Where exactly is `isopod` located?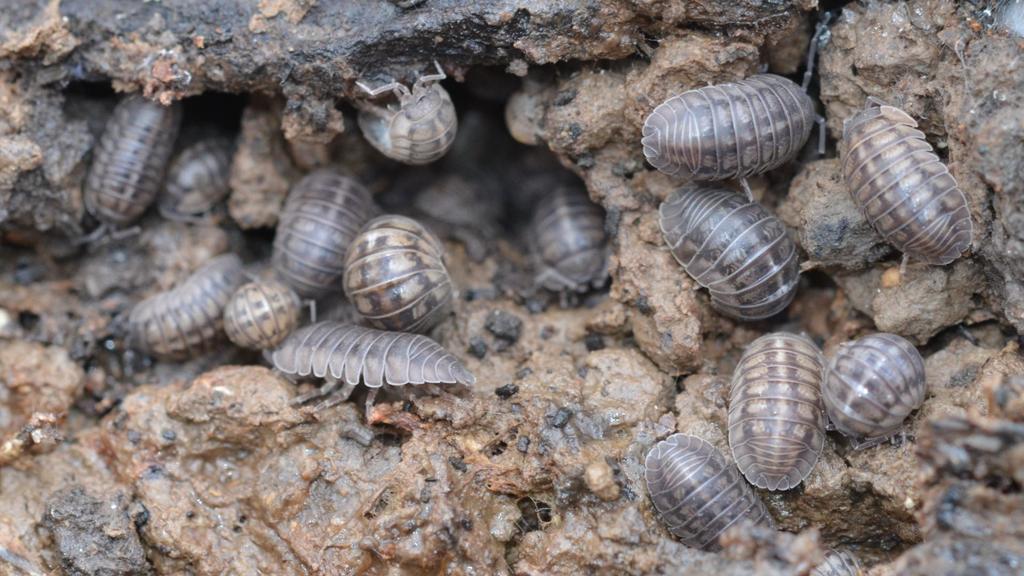
Its bounding box is crop(659, 189, 808, 317).
